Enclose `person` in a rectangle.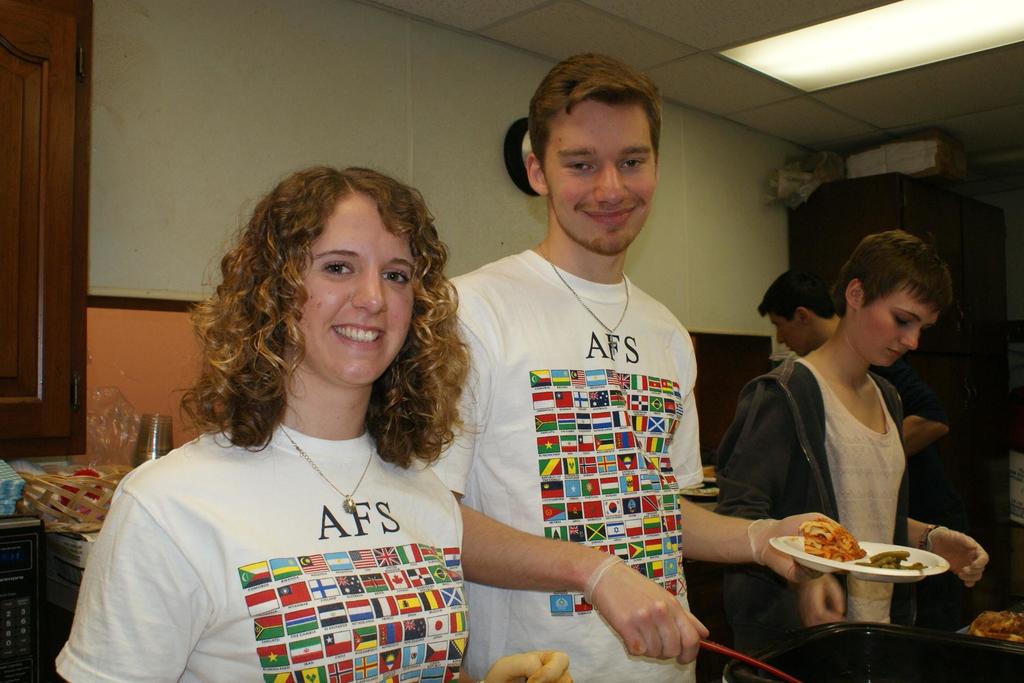
detection(37, 162, 564, 682).
